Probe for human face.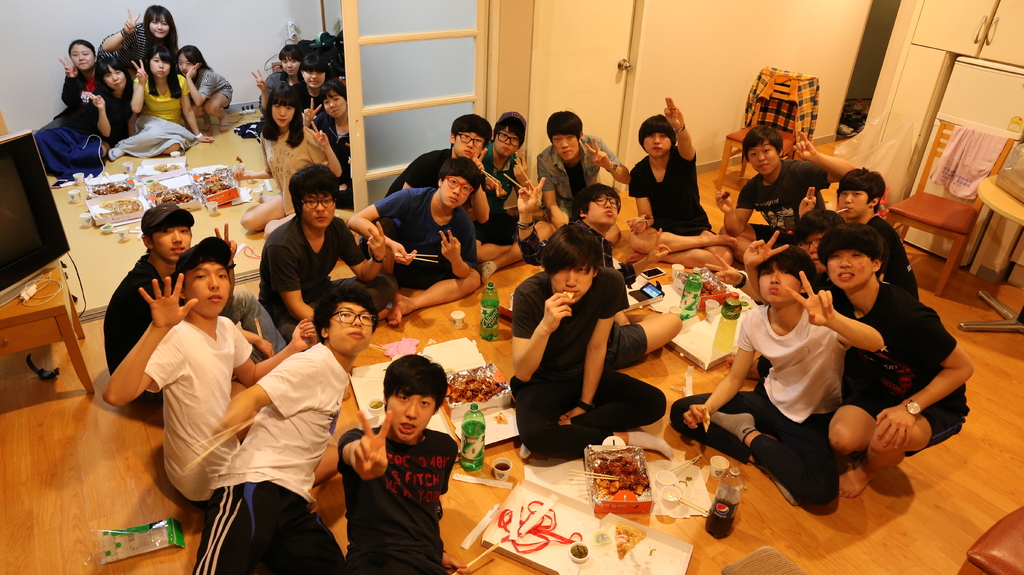
Probe result: bbox=[497, 124, 522, 157].
